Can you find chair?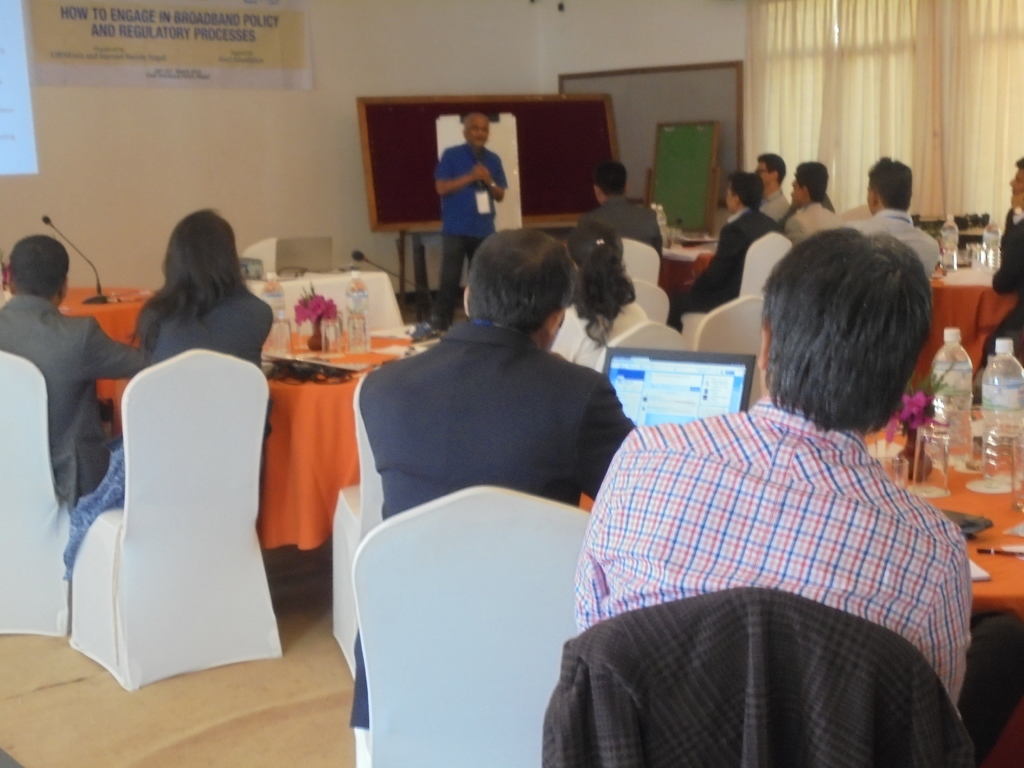
Yes, bounding box: BBox(0, 351, 69, 646).
